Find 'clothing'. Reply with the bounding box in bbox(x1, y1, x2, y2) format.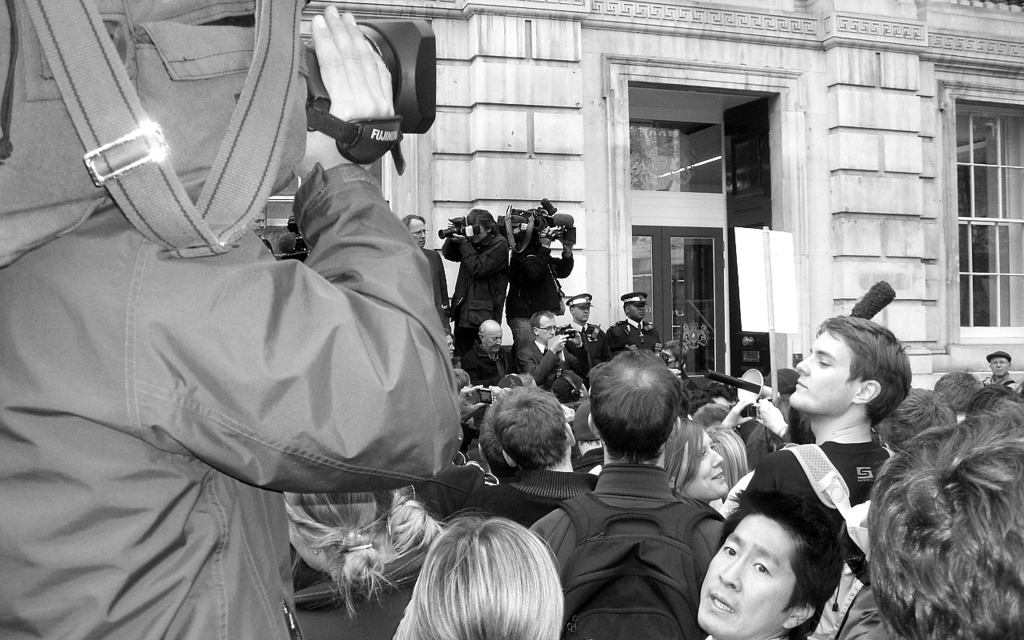
bbox(549, 433, 741, 638).
